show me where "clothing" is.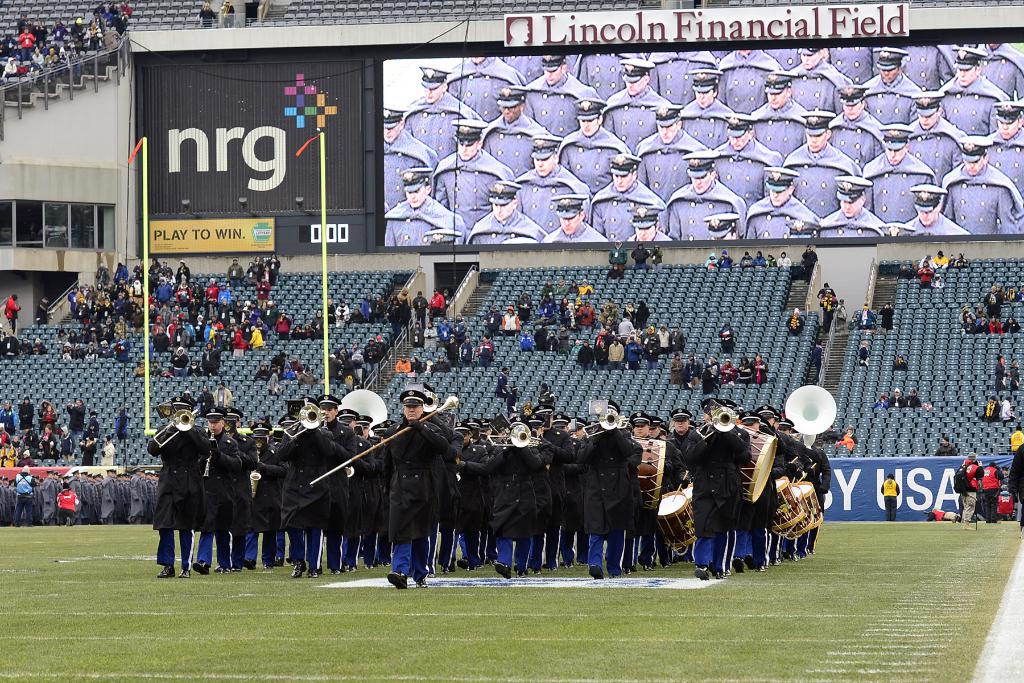
"clothing" is at 999/397/1018/420.
